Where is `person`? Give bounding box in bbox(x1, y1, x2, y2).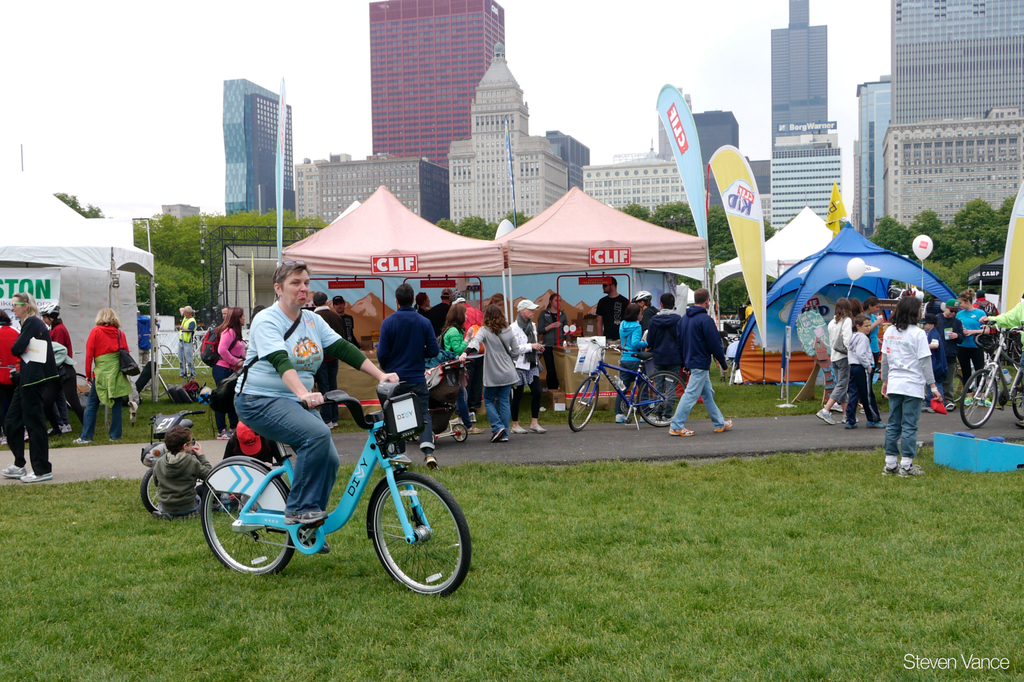
bbox(933, 294, 967, 360).
